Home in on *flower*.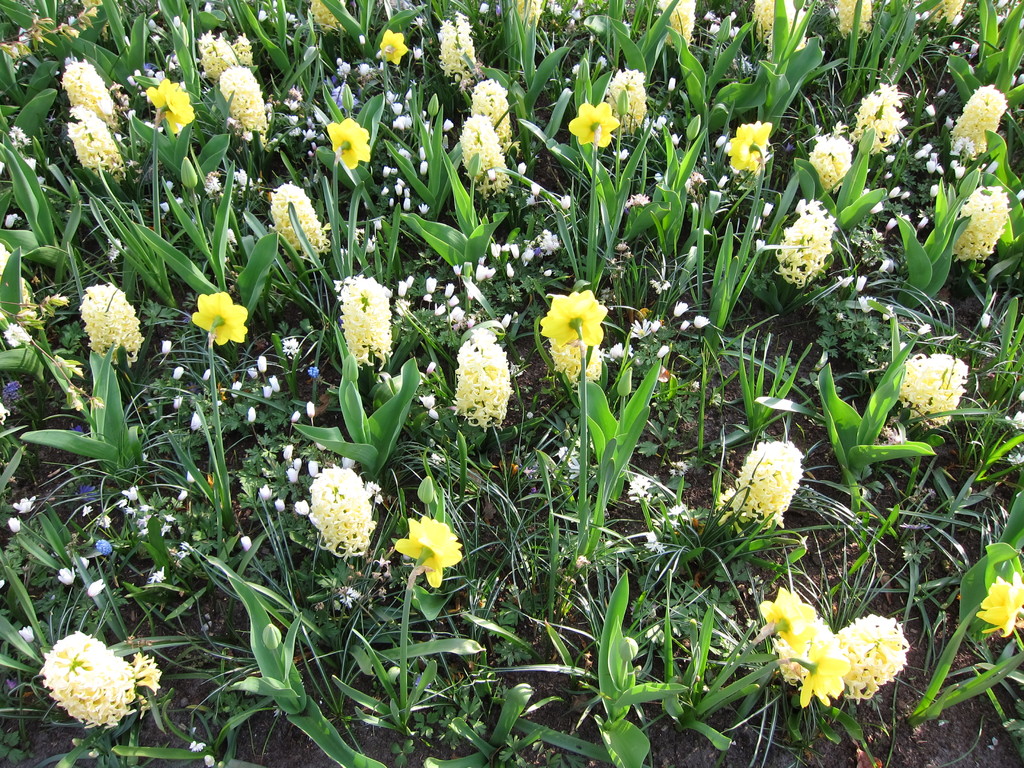
Homed in at 88 582 104 601.
